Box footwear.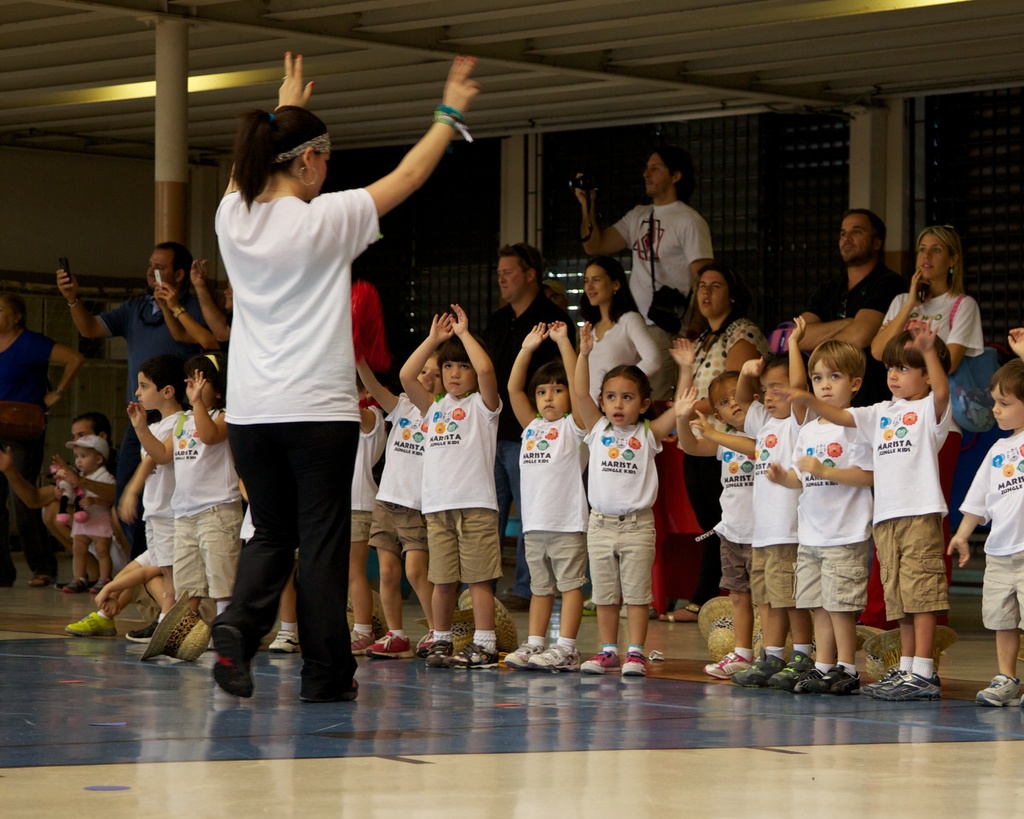
349,628,373,653.
